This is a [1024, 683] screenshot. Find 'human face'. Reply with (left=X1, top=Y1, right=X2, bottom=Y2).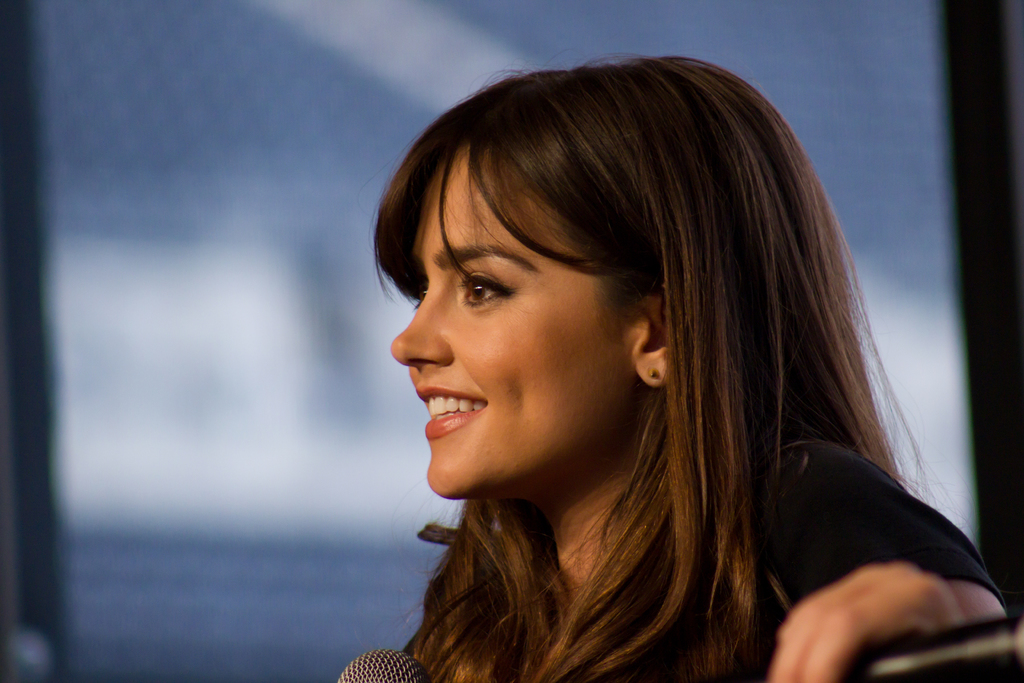
(left=387, top=142, right=645, bottom=498).
